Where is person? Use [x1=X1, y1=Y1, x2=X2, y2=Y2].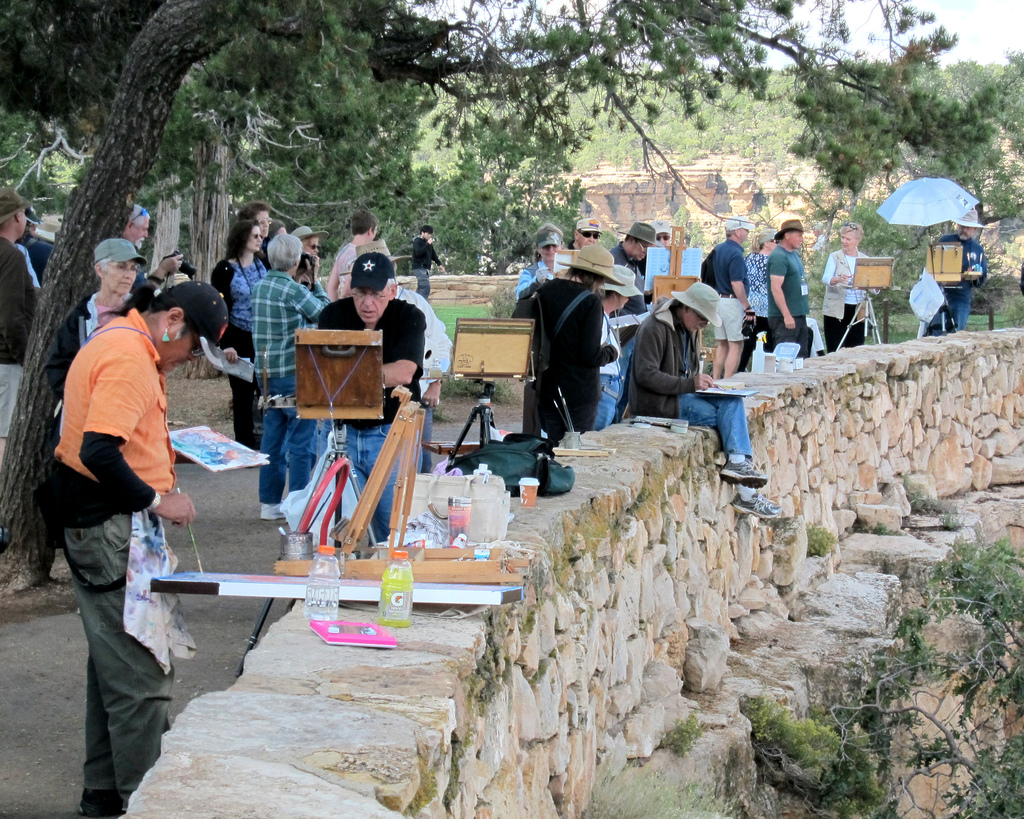
[x1=515, y1=222, x2=570, y2=304].
